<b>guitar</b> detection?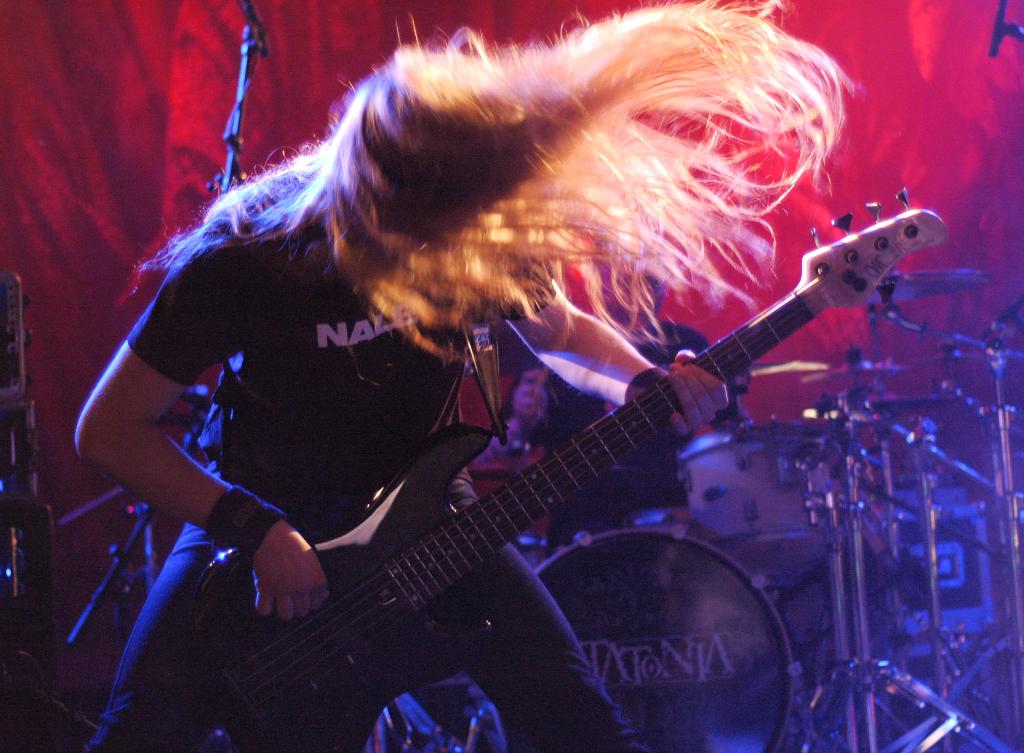
[left=166, top=186, right=950, bottom=752]
